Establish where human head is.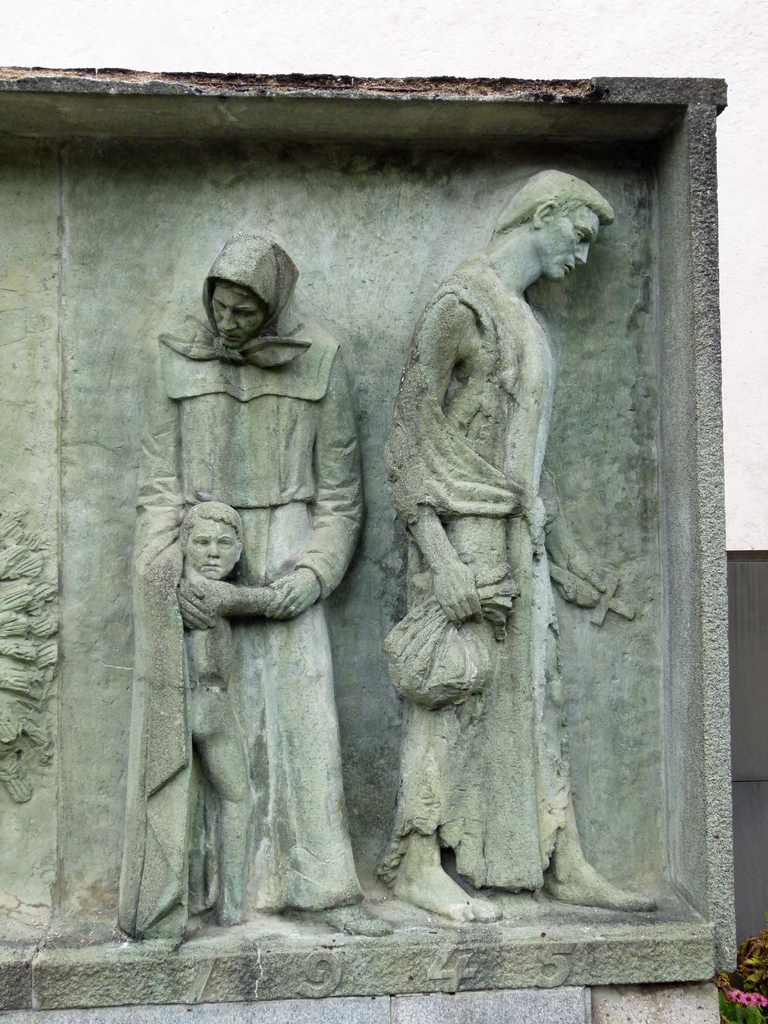
Established at 195, 248, 292, 344.
